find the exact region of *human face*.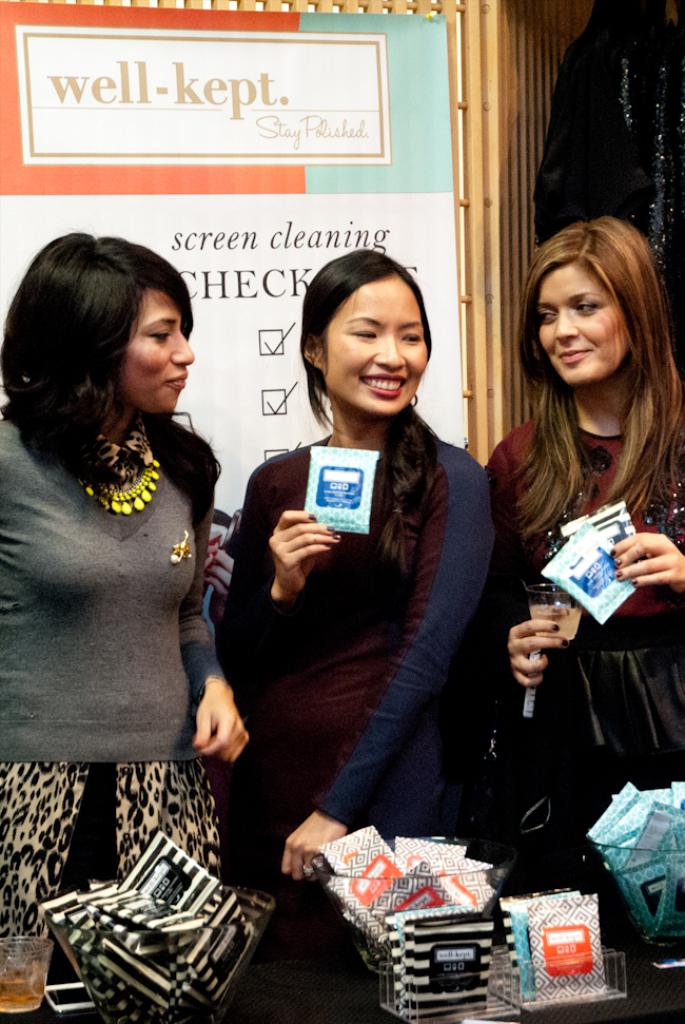
Exact region: bbox=[535, 268, 626, 382].
